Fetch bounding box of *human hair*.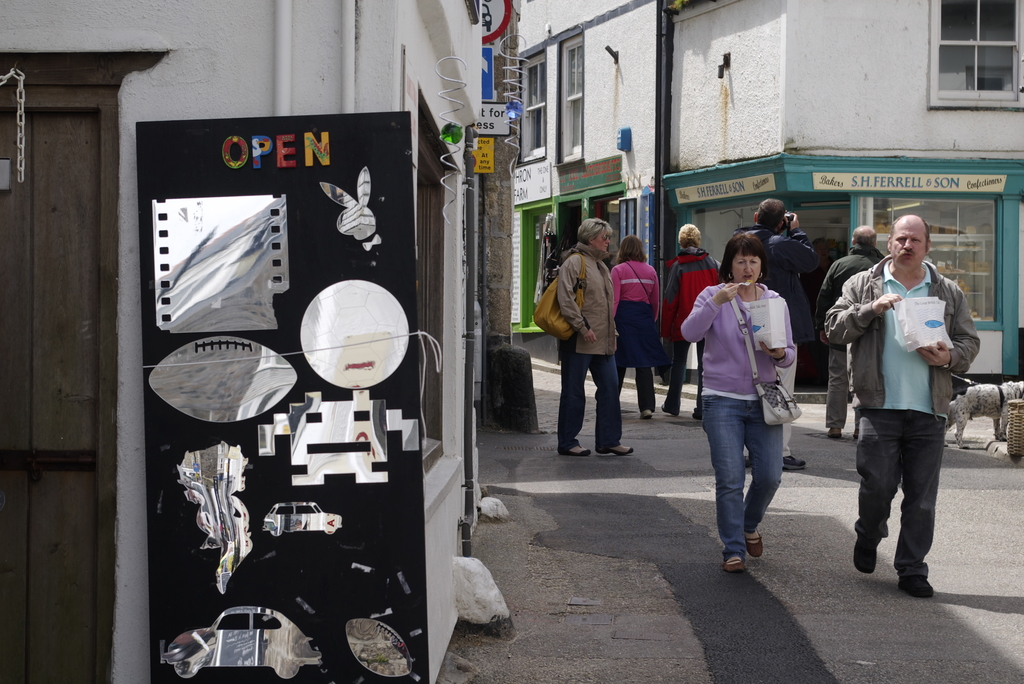
Bbox: rect(678, 223, 700, 249).
